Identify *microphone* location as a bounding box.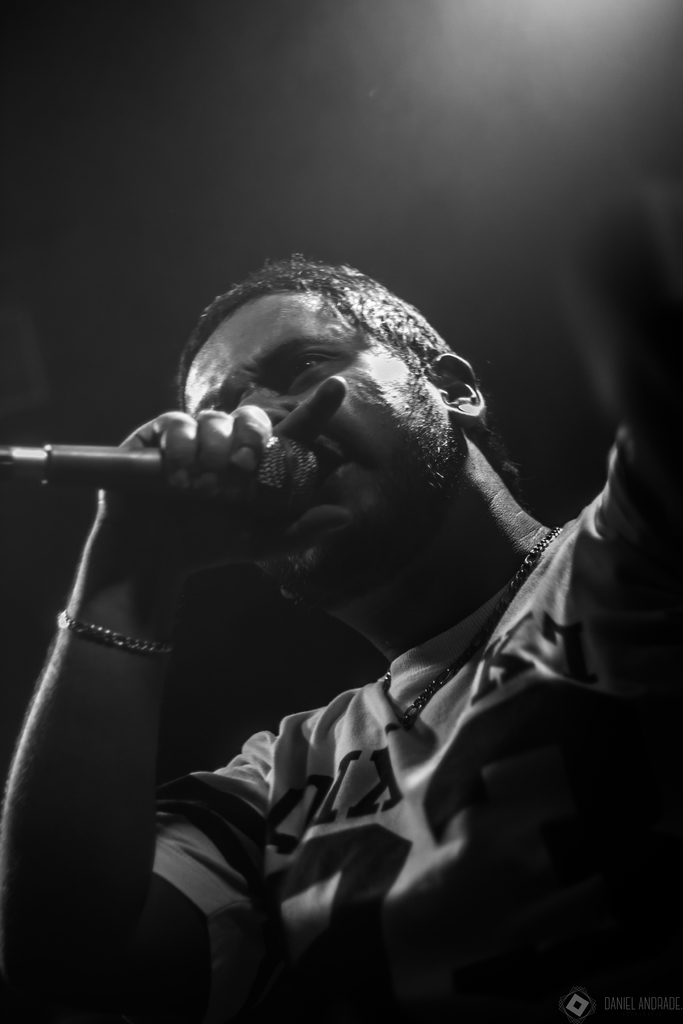
[0, 417, 325, 527].
